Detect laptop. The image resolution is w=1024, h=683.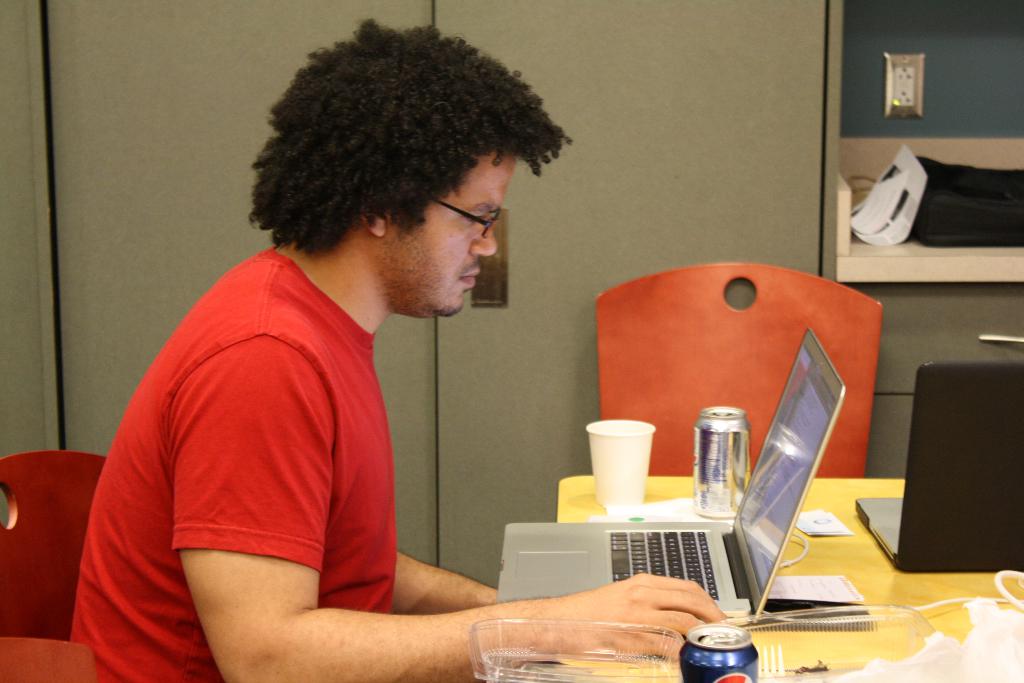
[x1=862, y1=384, x2=1019, y2=596].
